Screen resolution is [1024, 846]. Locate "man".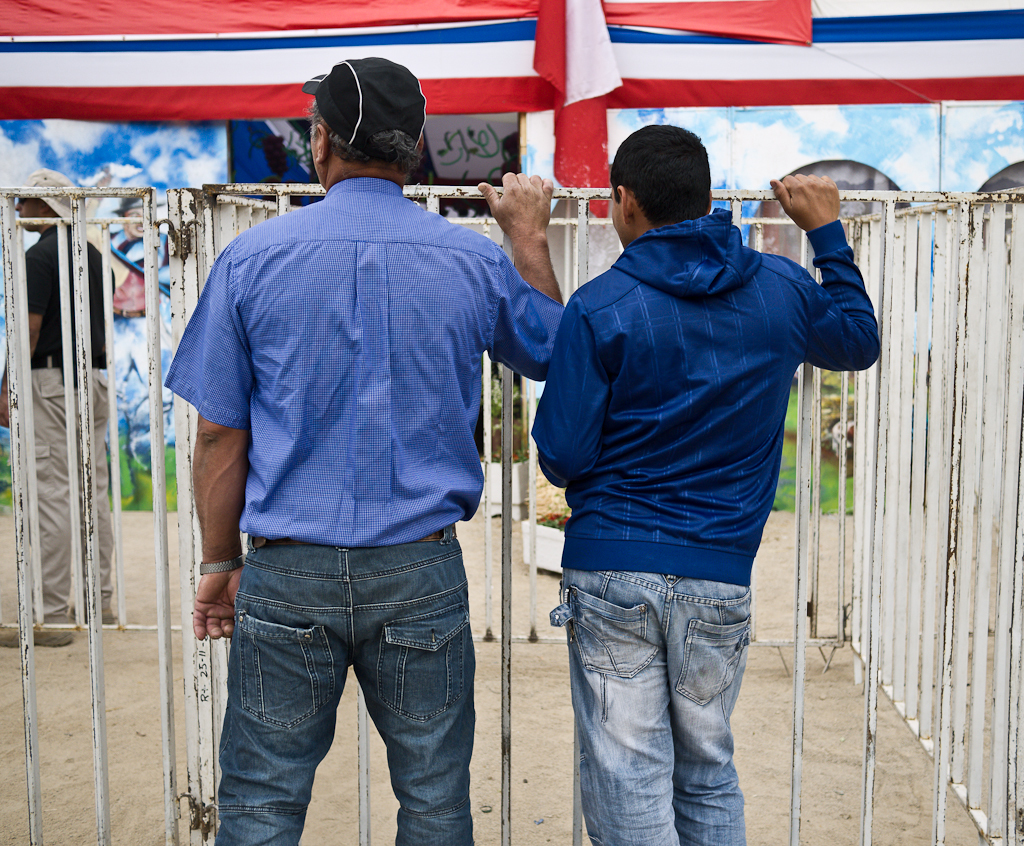
rect(509, 111, 890, 821).
